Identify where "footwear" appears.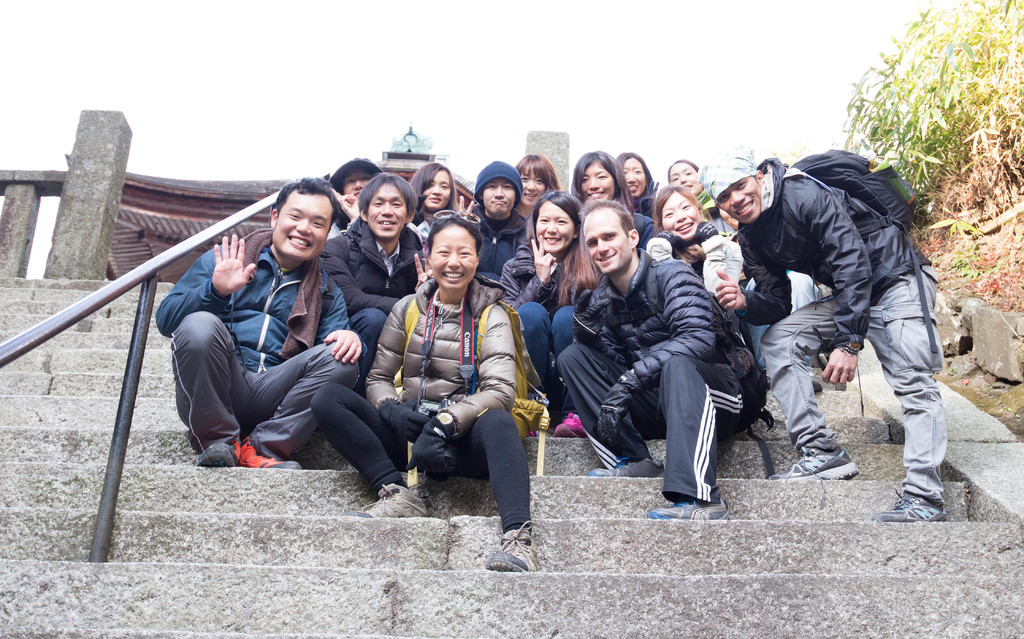
Appears at bbox(591, 454, 666, 478).
